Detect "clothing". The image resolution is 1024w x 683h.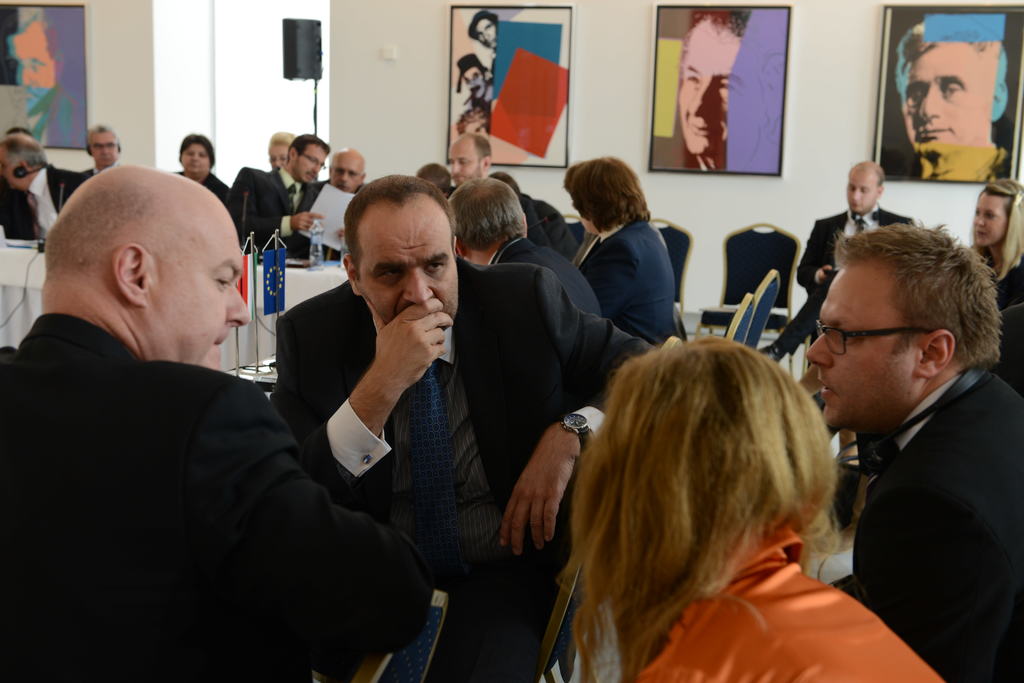
locate(489, 232, 604, 317).
